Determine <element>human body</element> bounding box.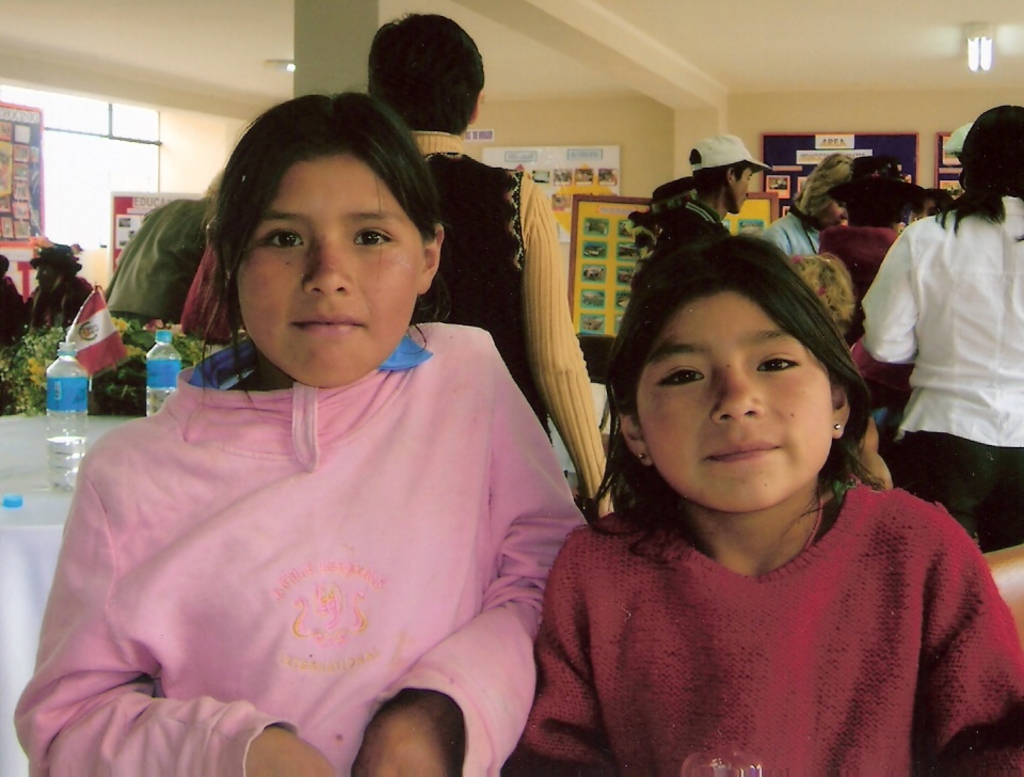
Determined: box=[870, 149, 1017, 520].
